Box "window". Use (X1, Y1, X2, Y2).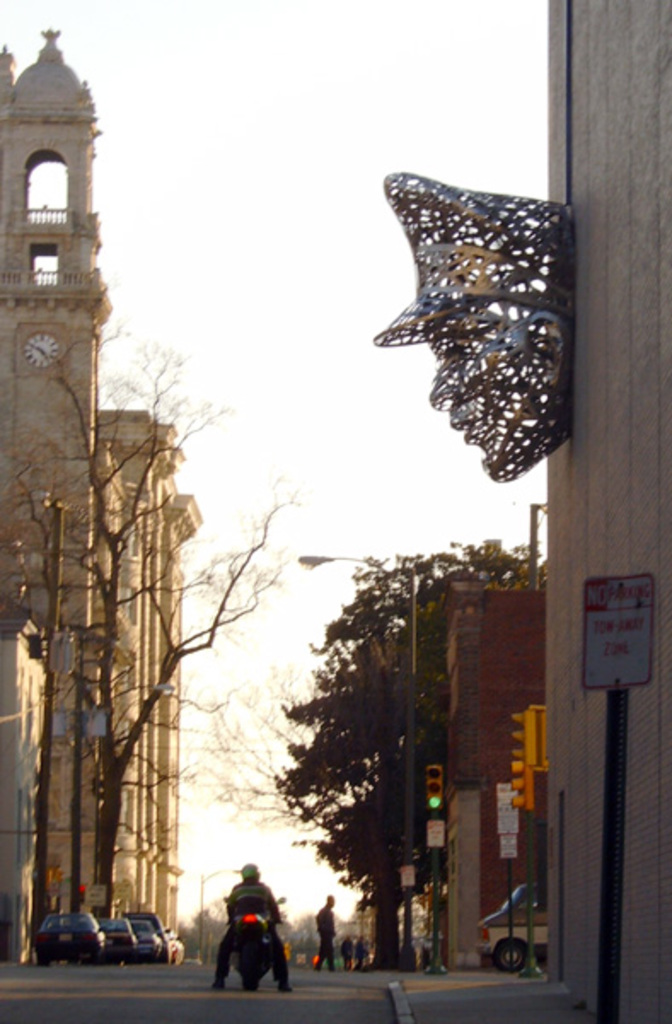
(130, 722, 143, 766).
